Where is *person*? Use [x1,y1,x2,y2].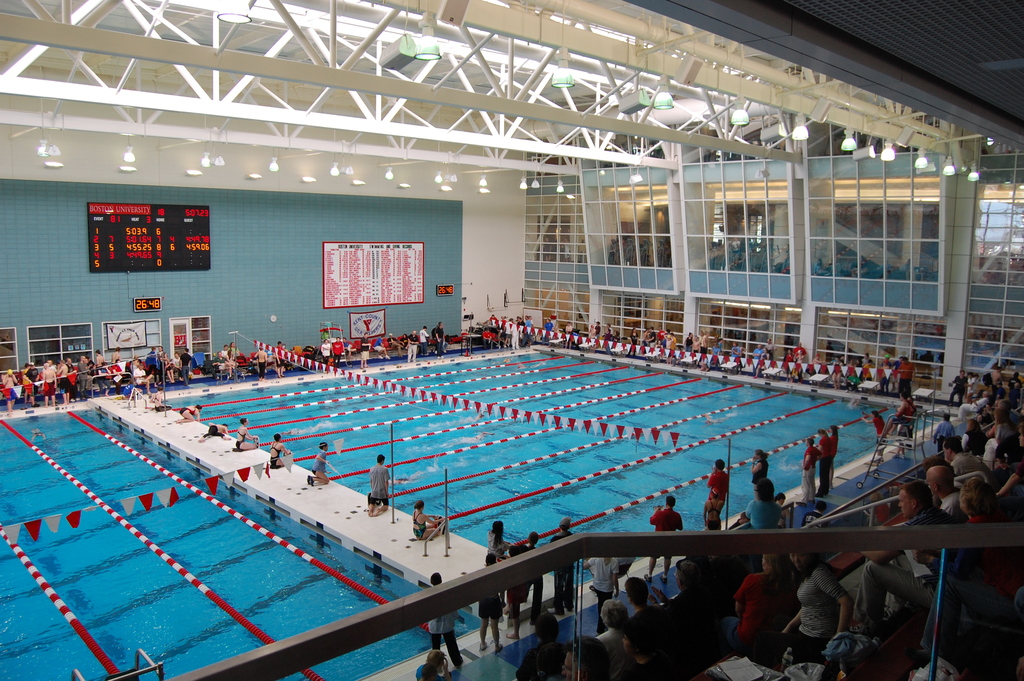
[306,439,331,487].
